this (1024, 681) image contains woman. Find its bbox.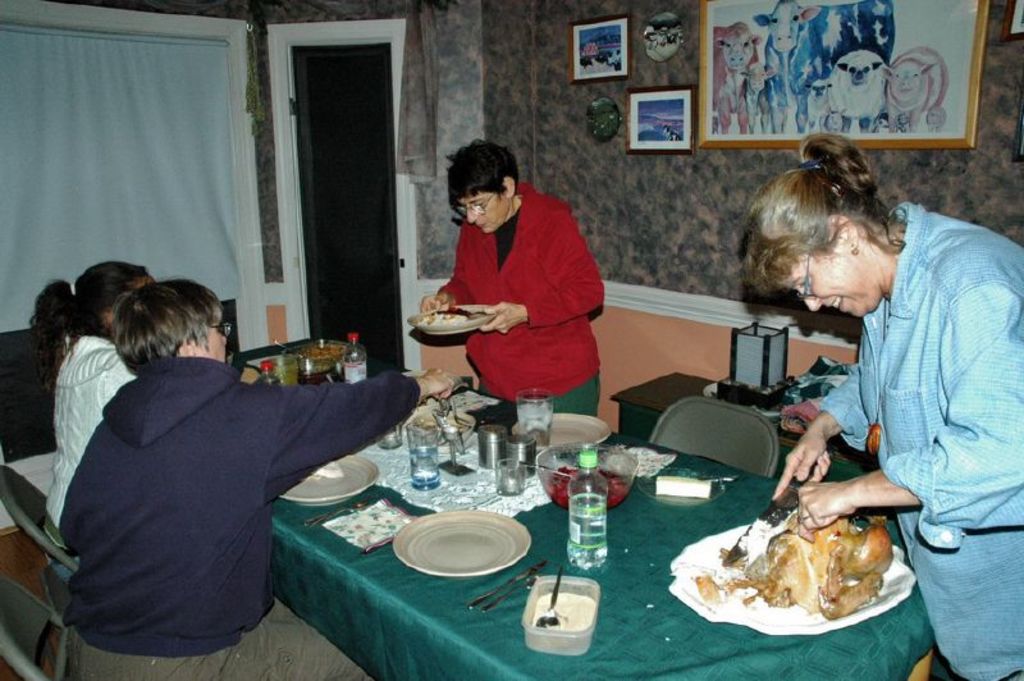
bbox=(749, 136, 1023, 680).
